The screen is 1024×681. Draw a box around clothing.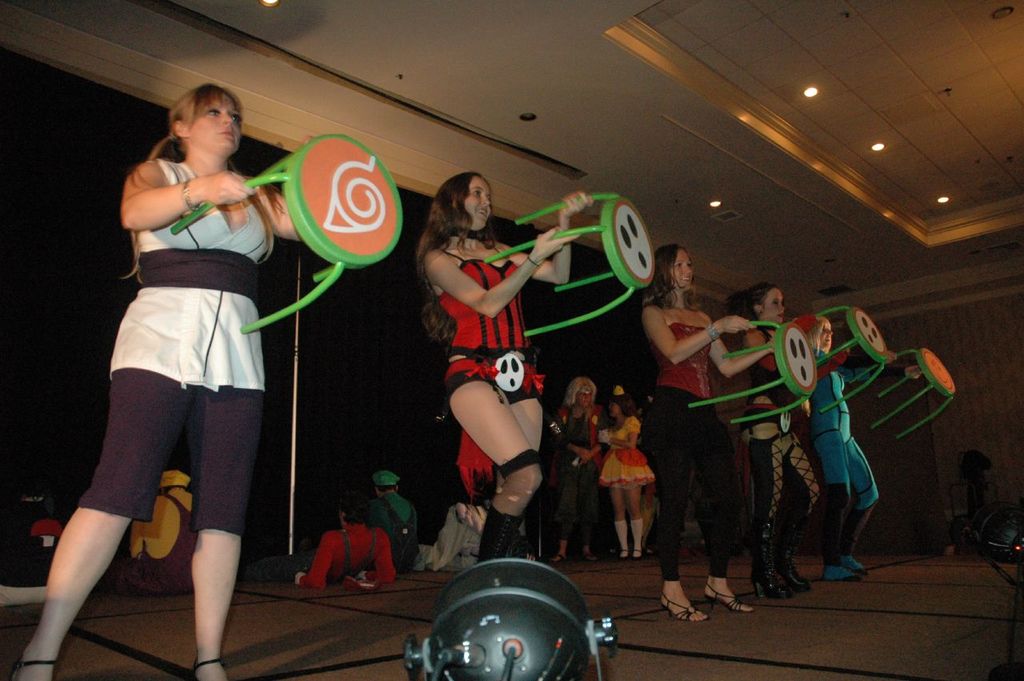
region(299, 523, 397, 591).
